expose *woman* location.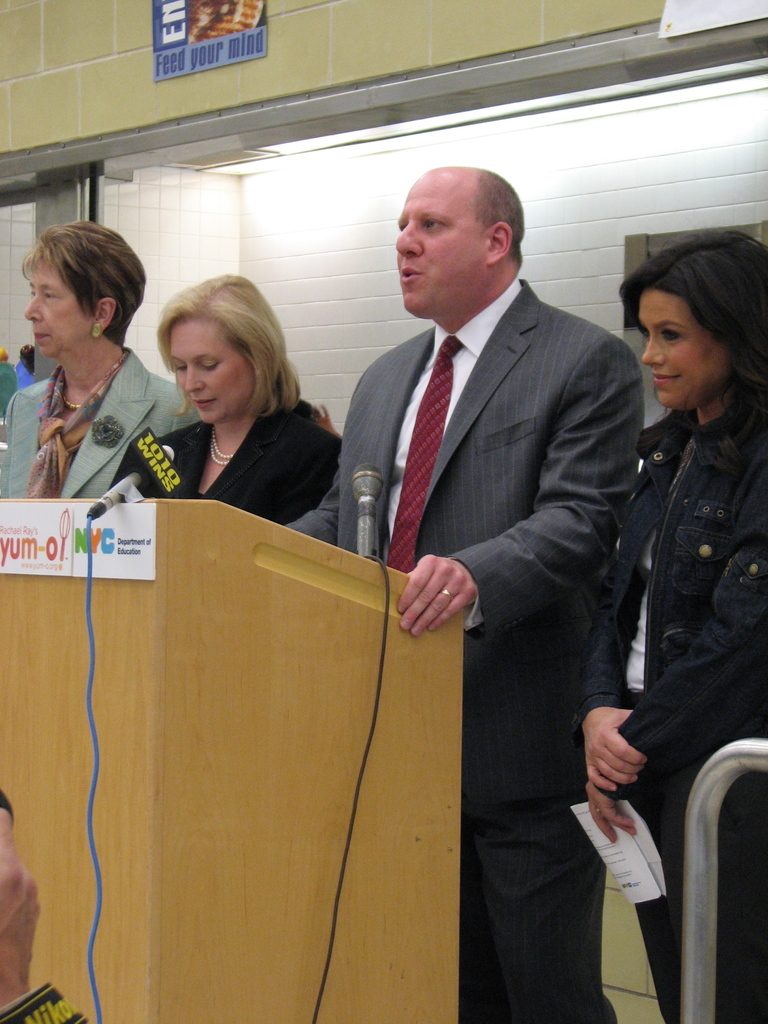
Exposed at BBox(0, 219, 203, 504).
